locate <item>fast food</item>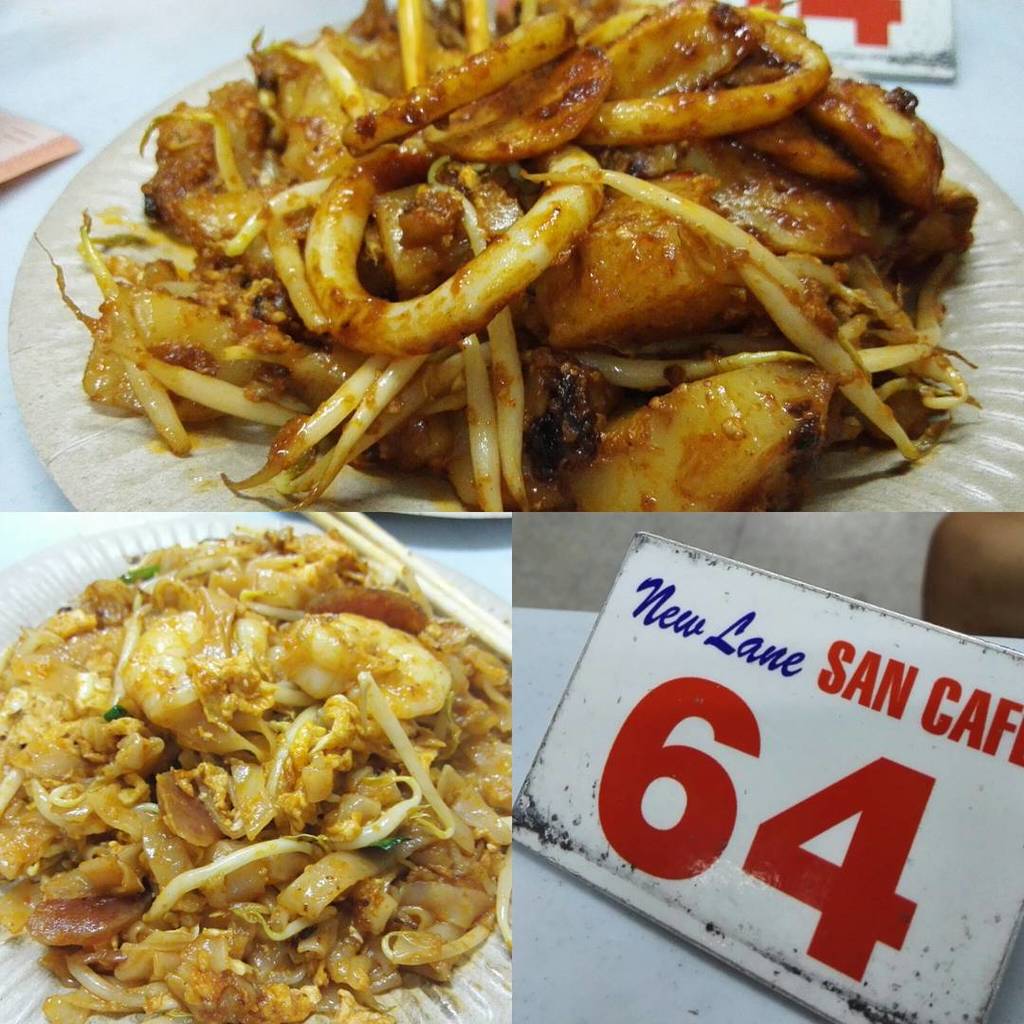
bbox=[1, 521, 510, 1023]
